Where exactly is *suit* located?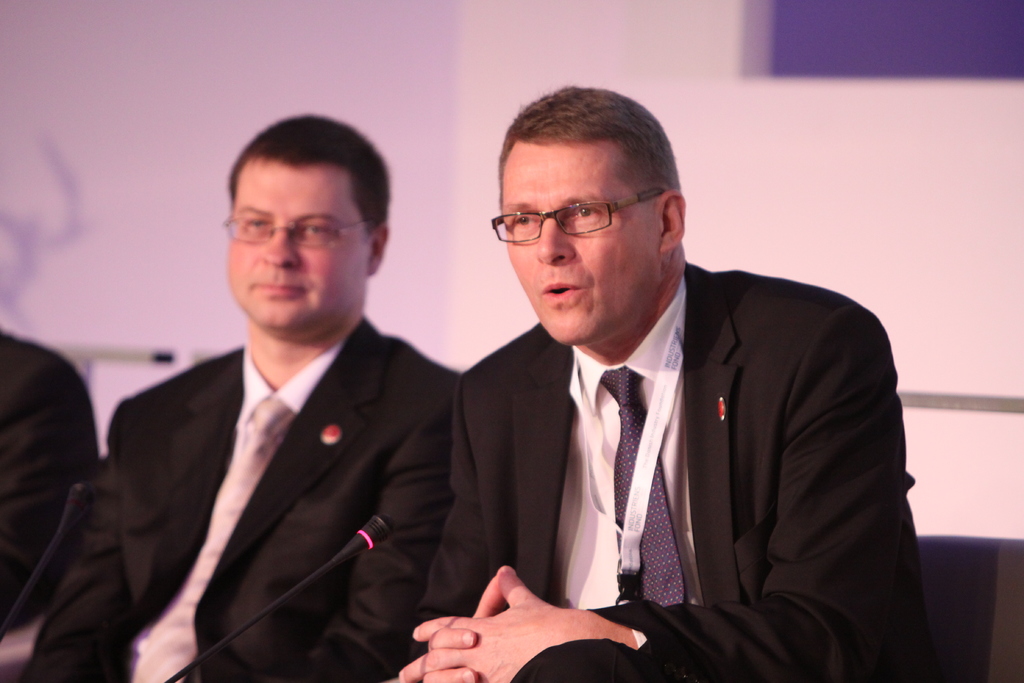
Its bounding box is x1=429, y1=211, x2=916, y2=672.
